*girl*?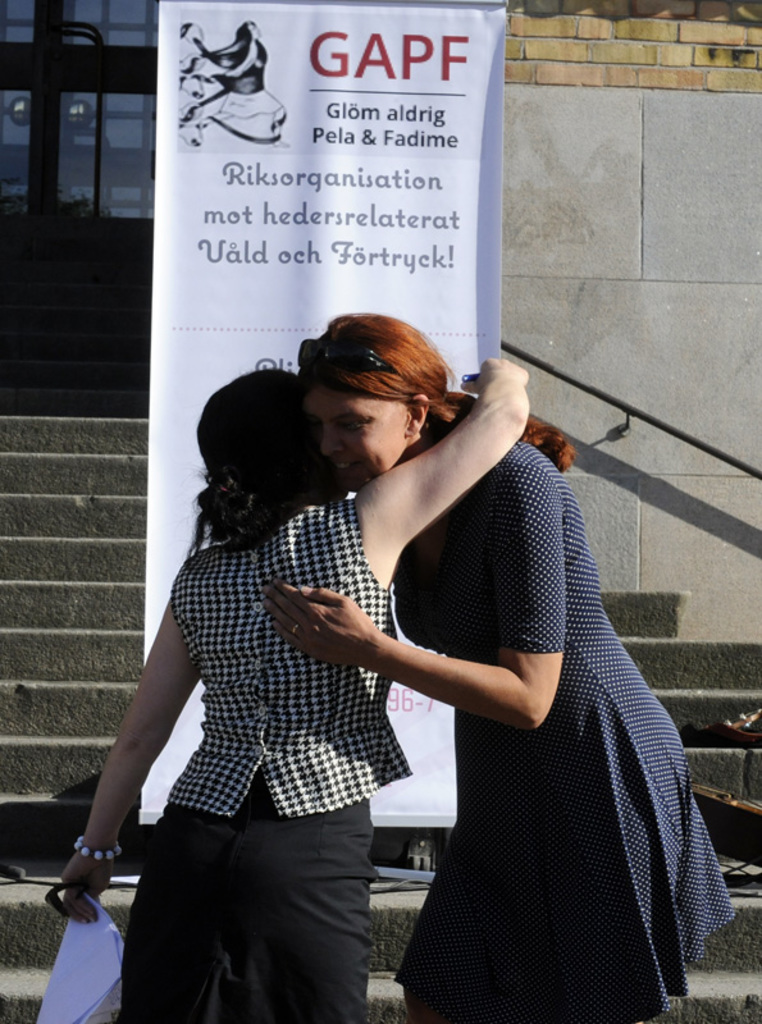
box(59, 358, 531, 1023)
